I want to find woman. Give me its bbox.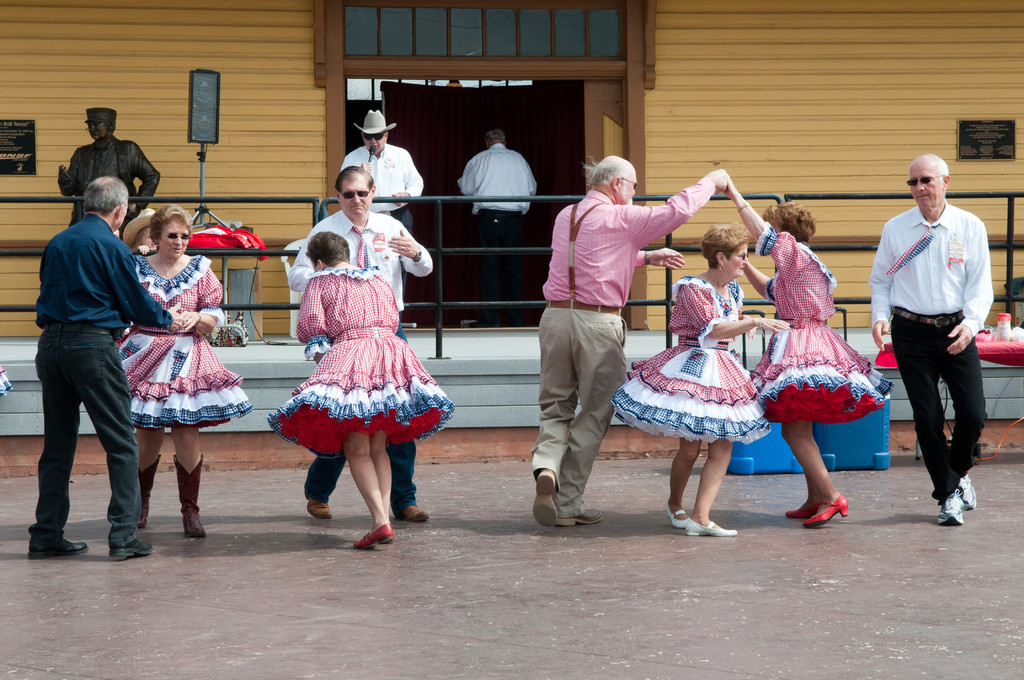
bbox=[120, 204, 248, 538].
